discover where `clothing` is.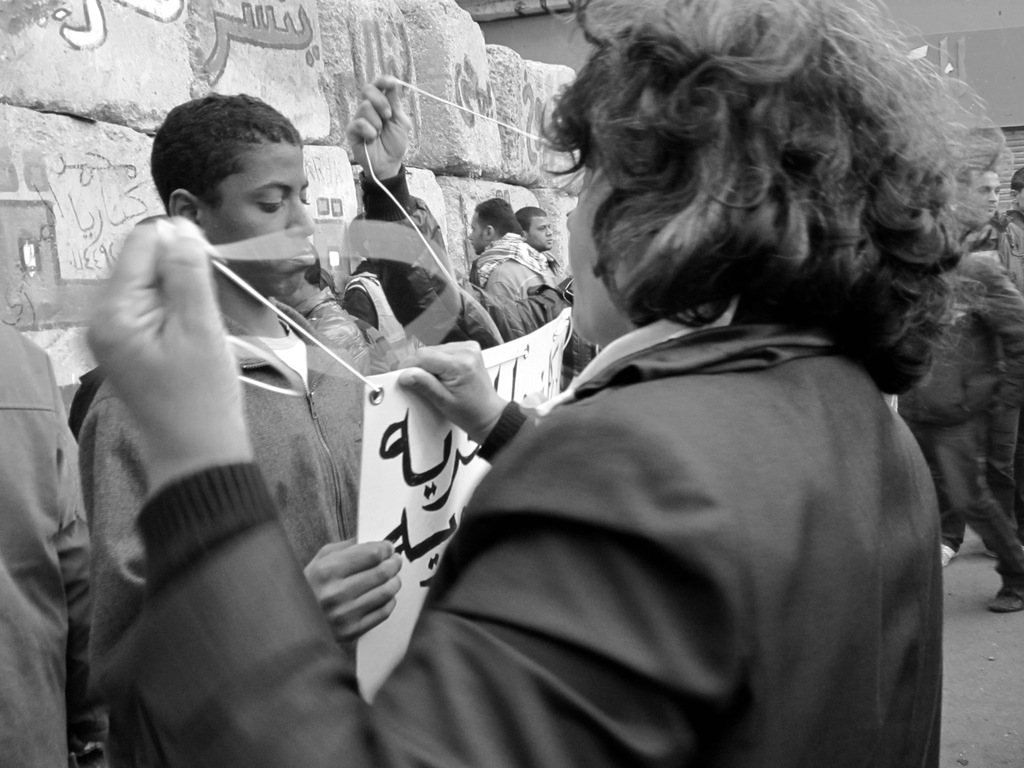
Discovered at (0, 322, 102, 767).
